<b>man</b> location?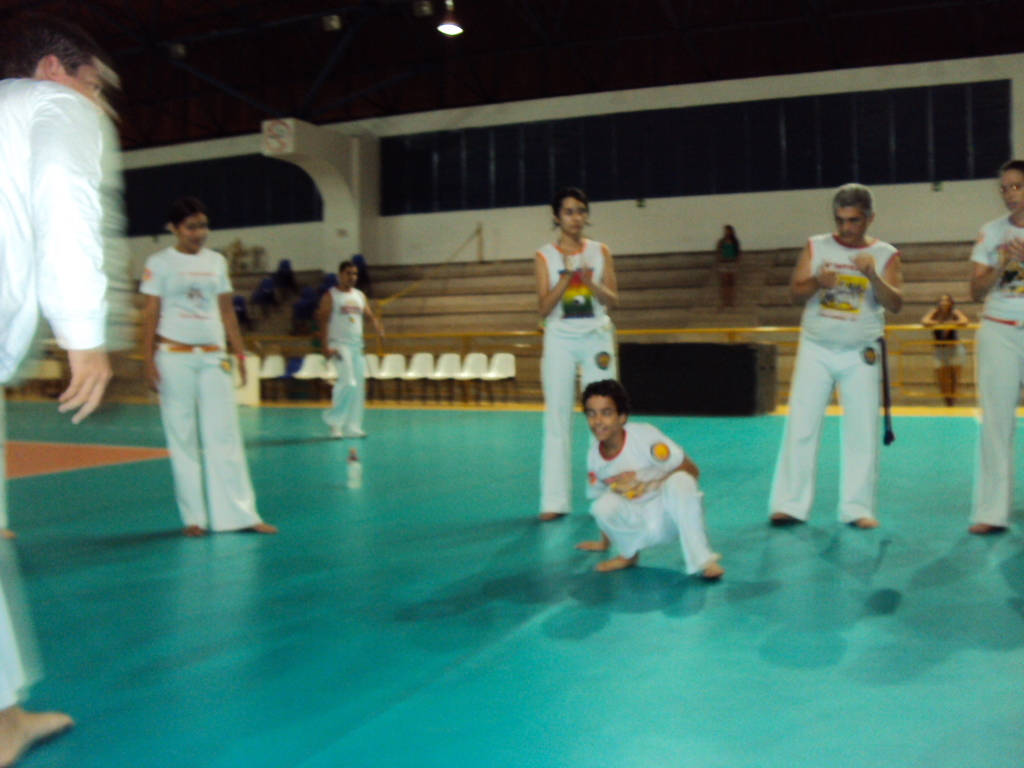
<bbox>772, 164, 918, 552</bbox>
